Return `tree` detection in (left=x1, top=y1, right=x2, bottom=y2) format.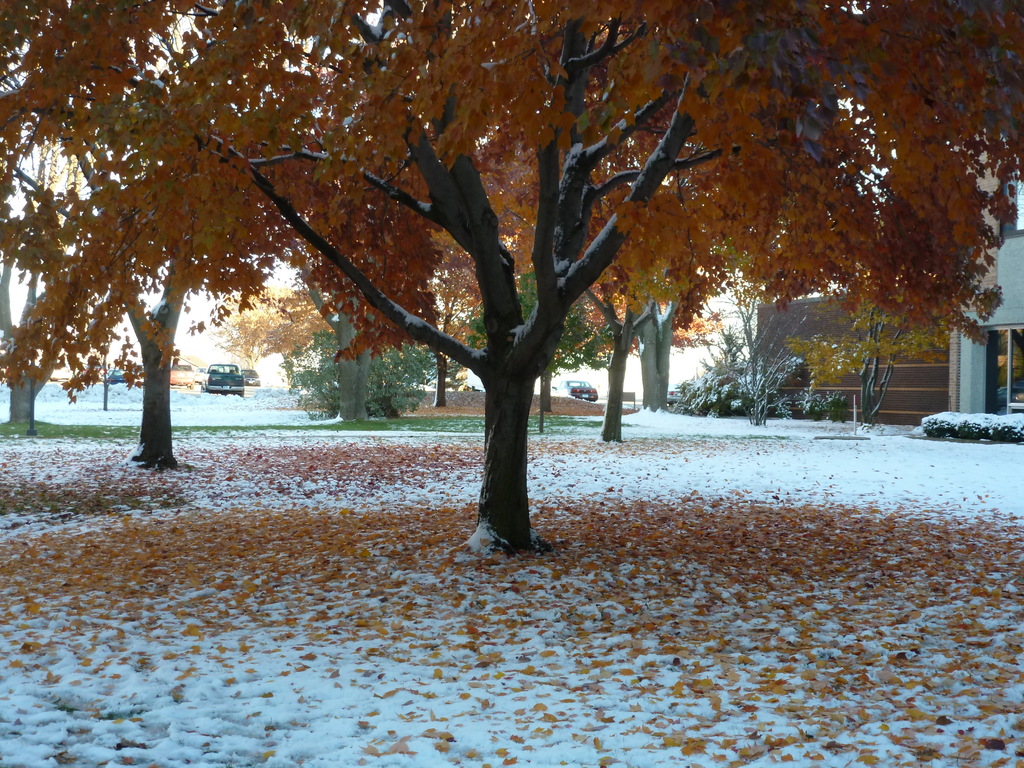
(left=222, top=0, right=808, bottom=569).
